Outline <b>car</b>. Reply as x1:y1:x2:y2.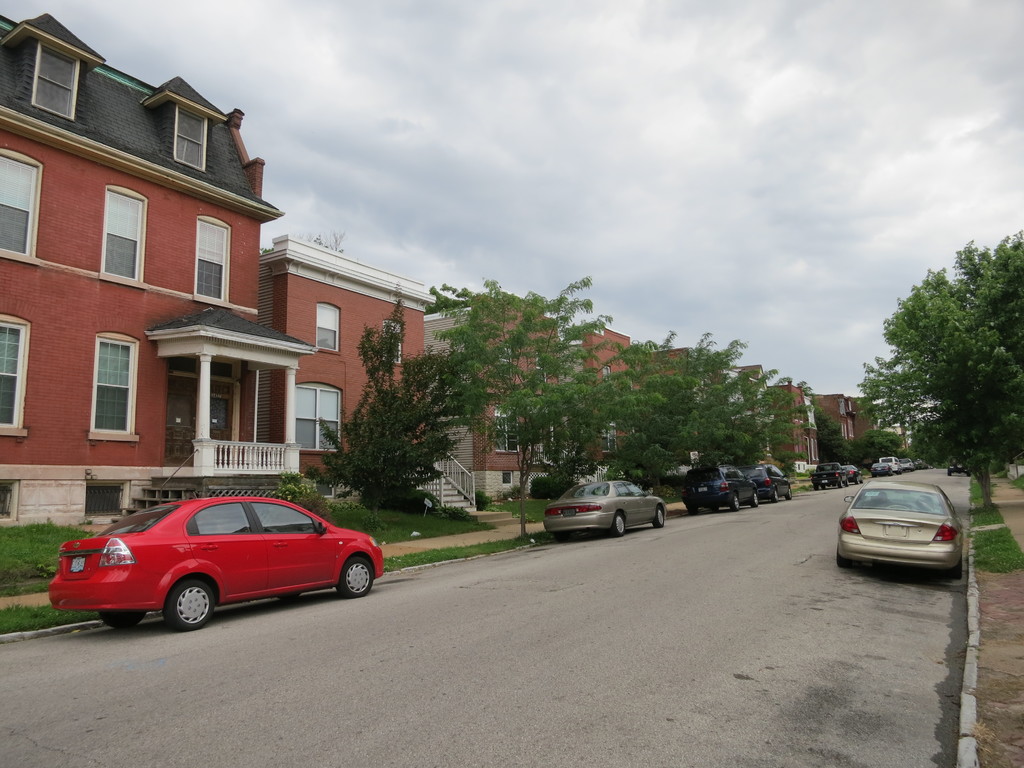
545:479:666:536.
